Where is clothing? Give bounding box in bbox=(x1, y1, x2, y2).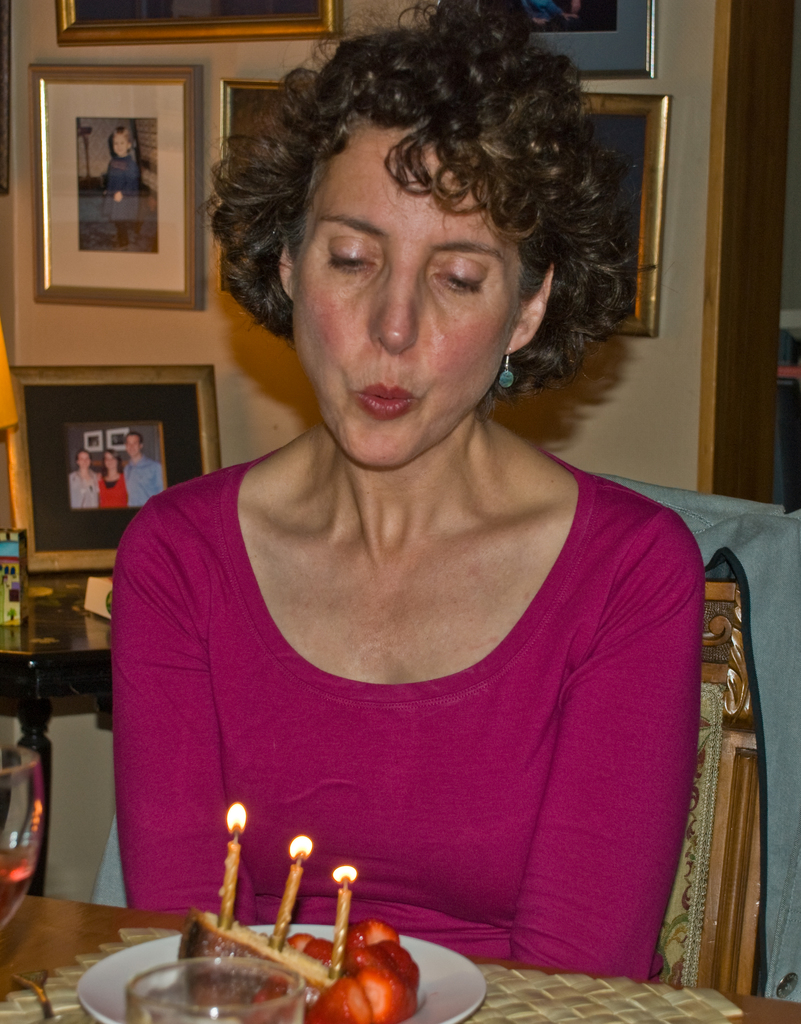
bbox=(111, 446, 732, 958).
